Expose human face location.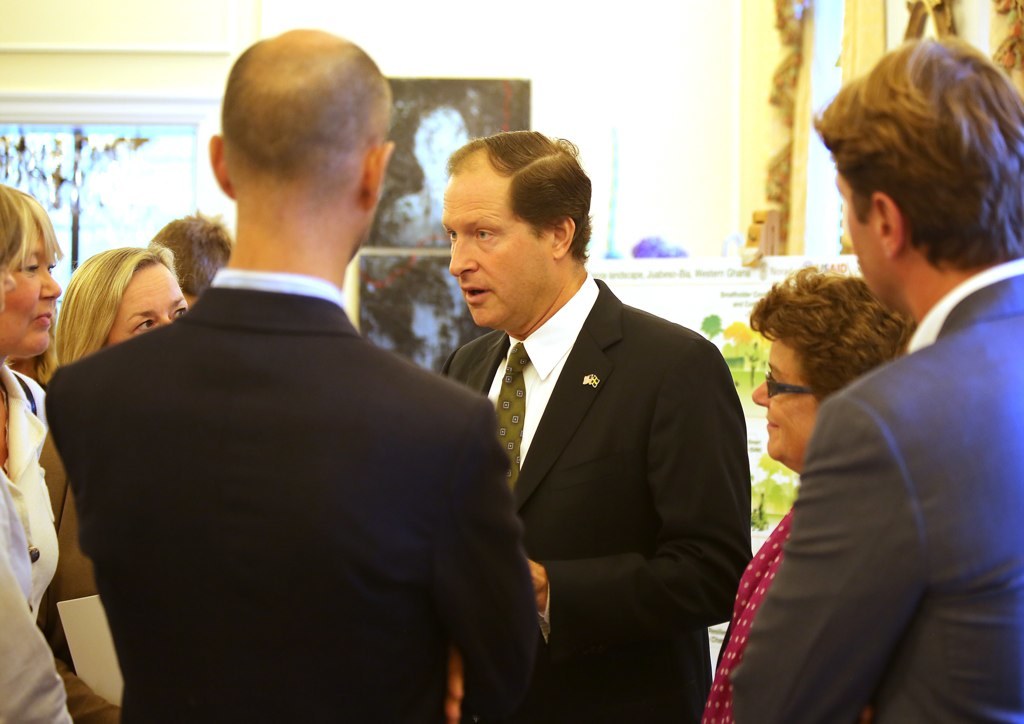
Exposed at 753 334 819 463.
